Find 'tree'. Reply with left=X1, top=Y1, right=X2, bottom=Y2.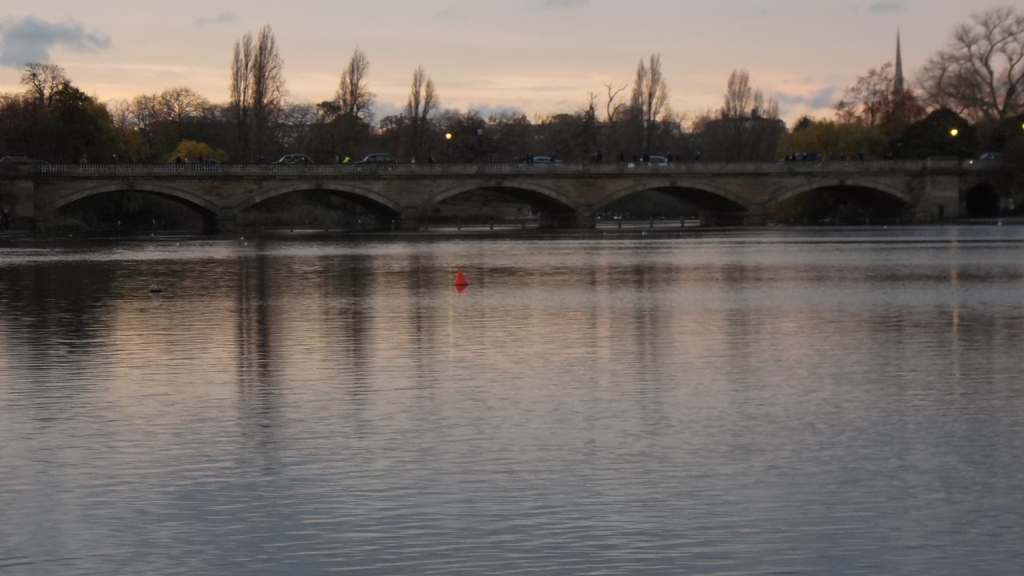
left=337, top=48, right=374, bottom=124.
